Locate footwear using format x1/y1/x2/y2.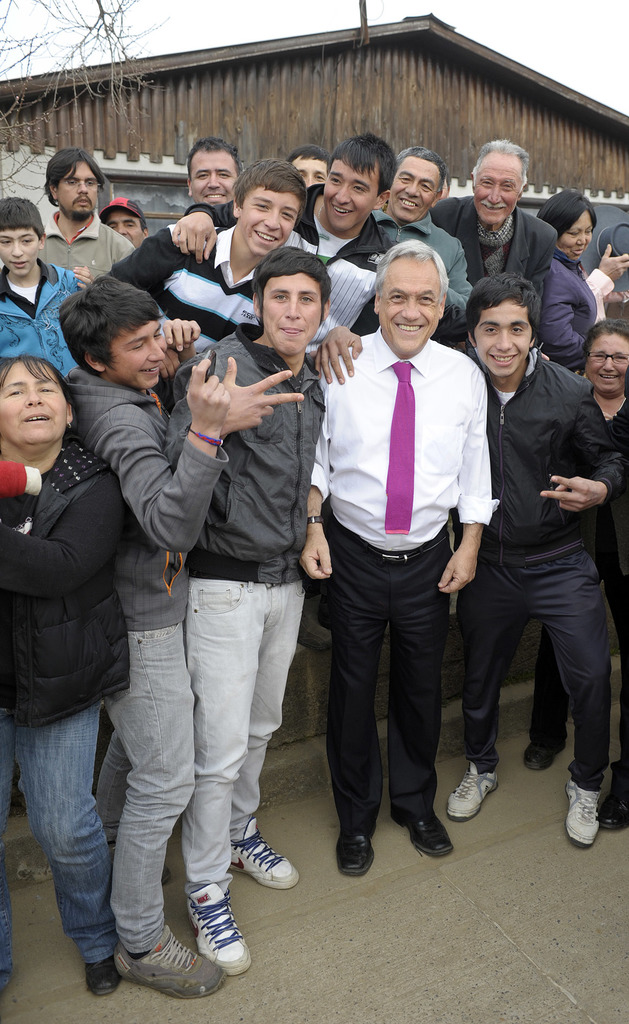
90/959/114/998.
